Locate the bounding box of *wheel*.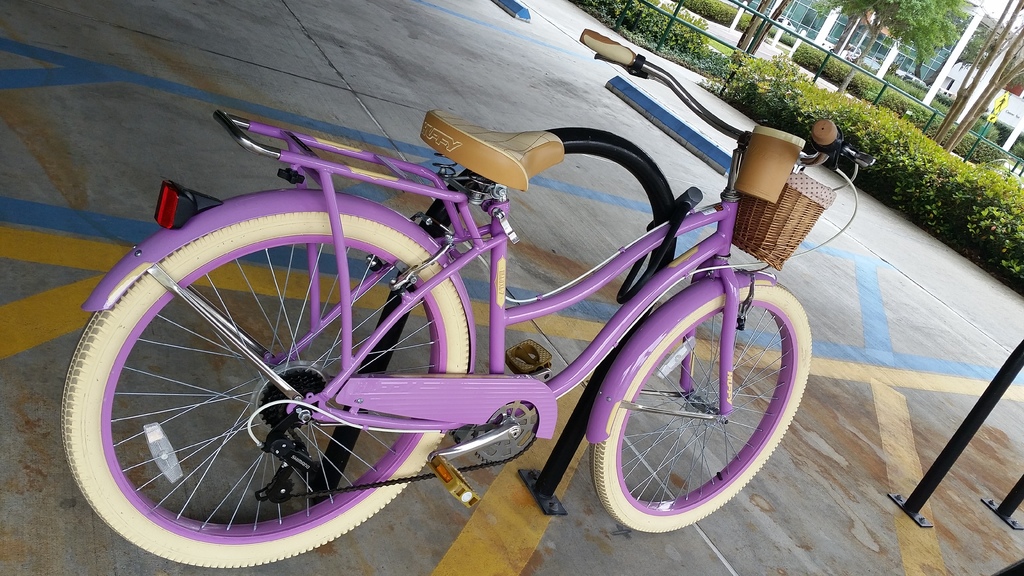
Bounding box: 61/189/474/570.
